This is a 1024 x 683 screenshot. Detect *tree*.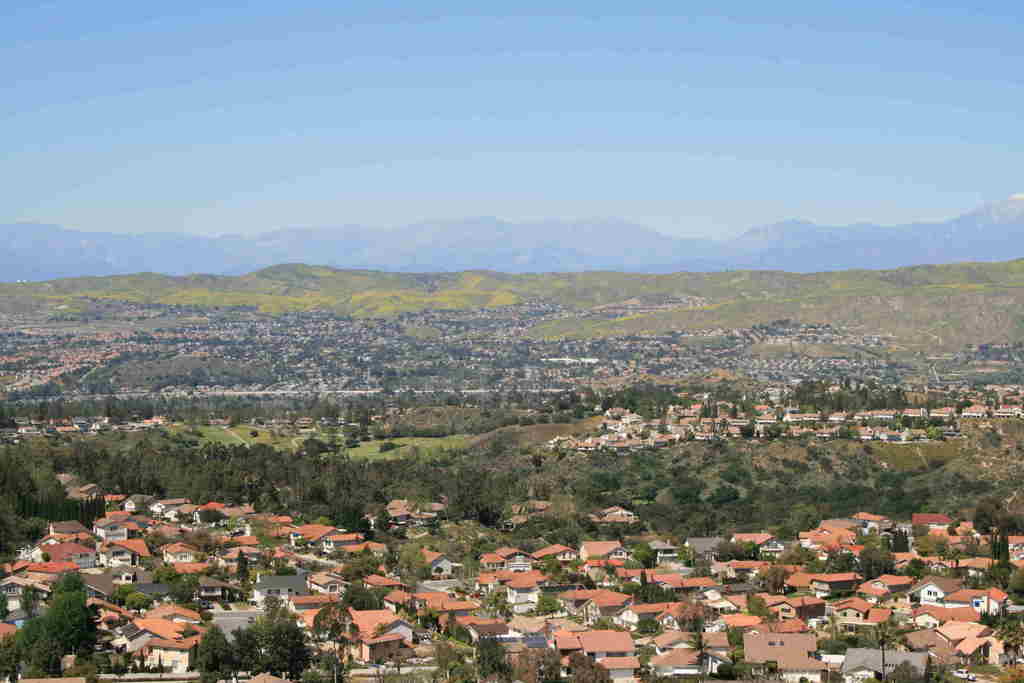
pyautogui.locateOnScreen(51, 400, 63, 419).
